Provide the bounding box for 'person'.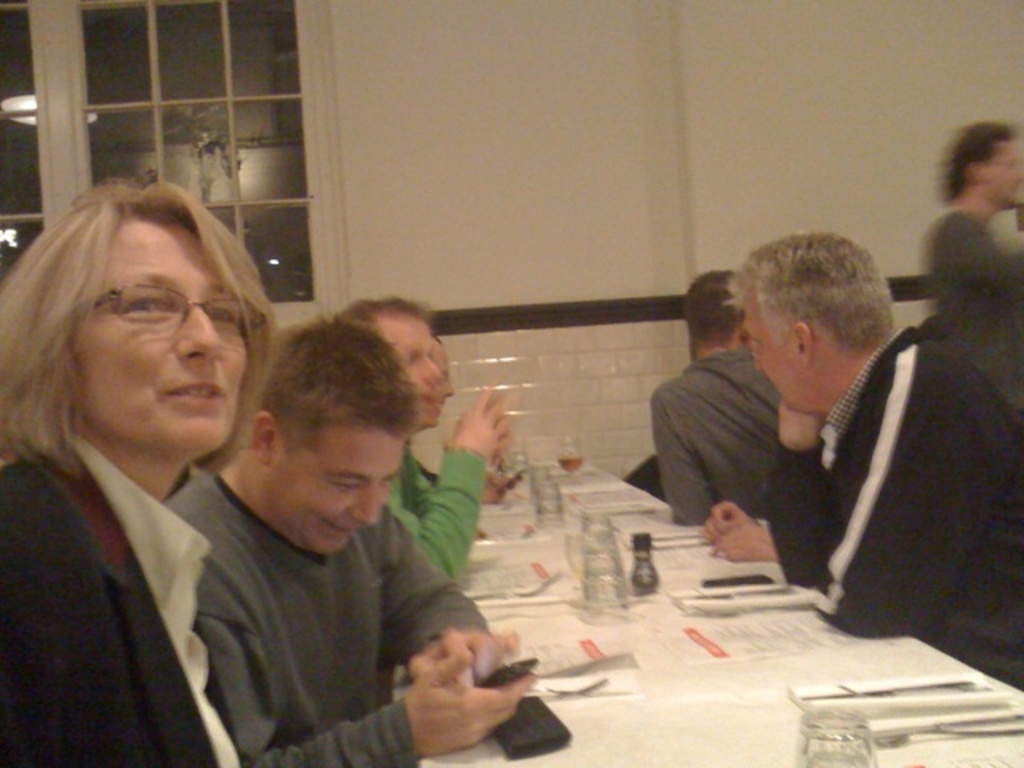
(715,234,1022,690).
